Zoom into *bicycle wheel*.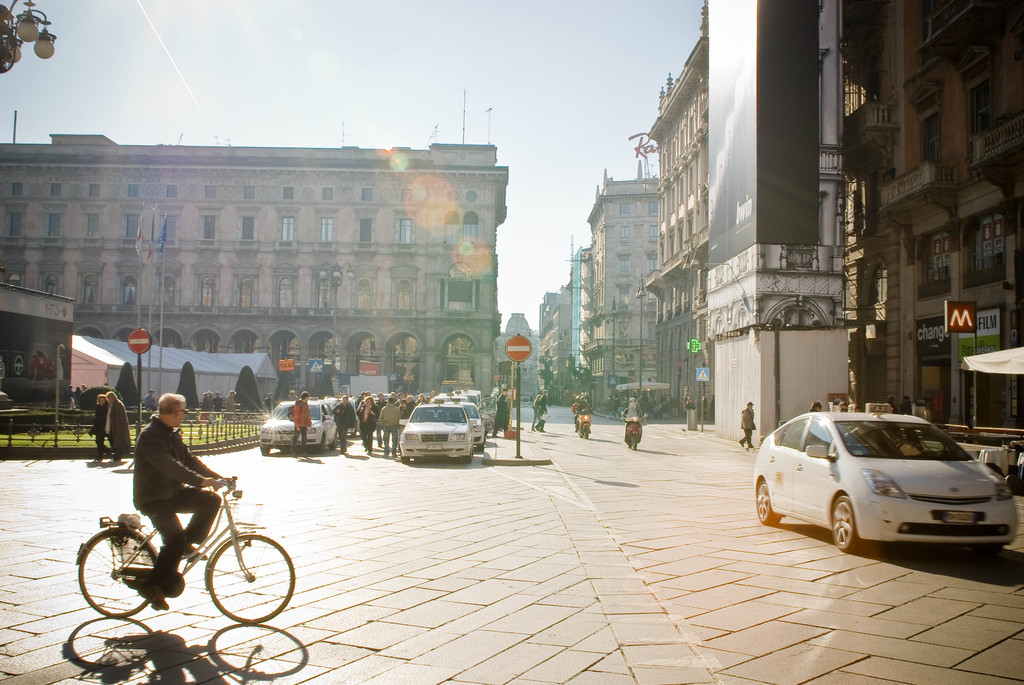
Zoom target: left=79, top=533, right=142, bottom=615.
